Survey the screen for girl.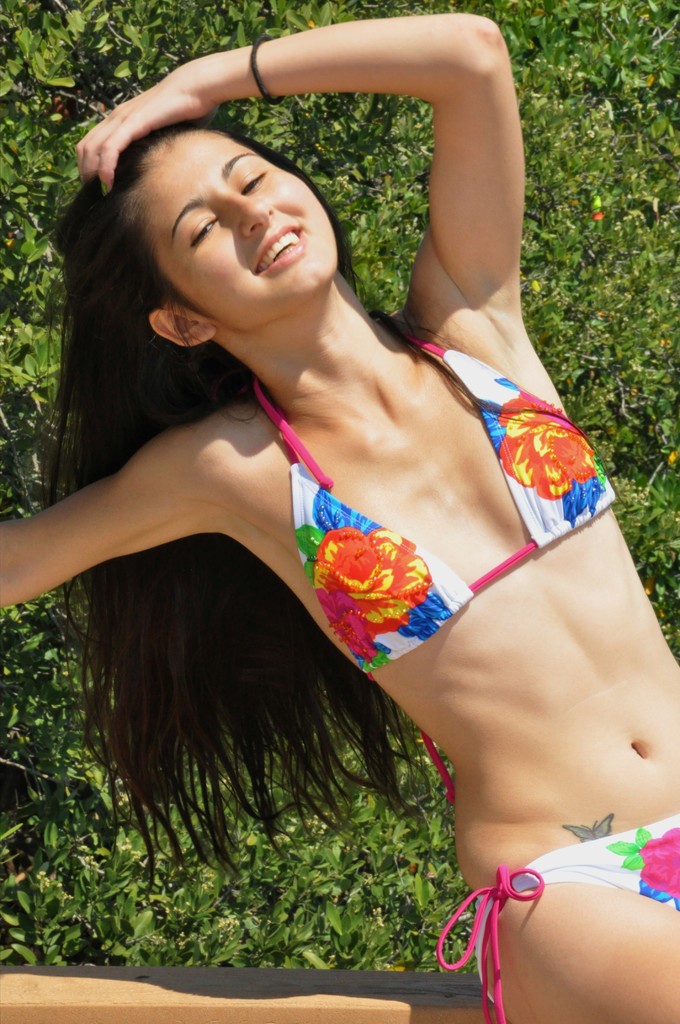
Survey found: <box>0,8,679,1021</box>.
